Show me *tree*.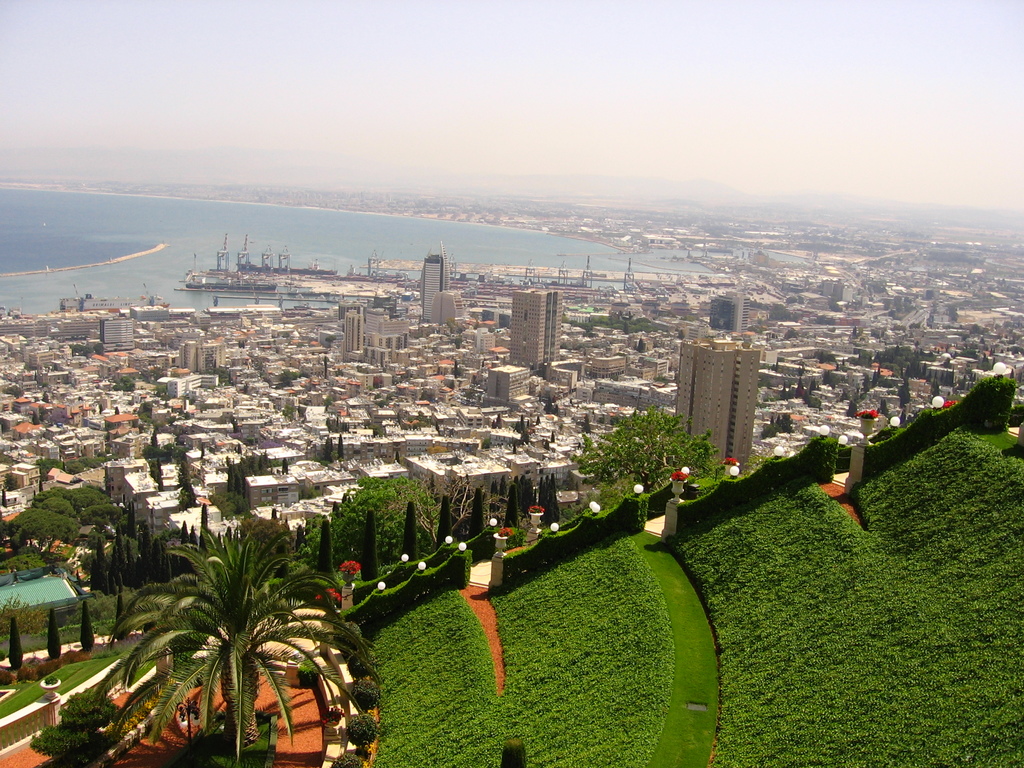
*tree* is here: 145/431/179/458.
